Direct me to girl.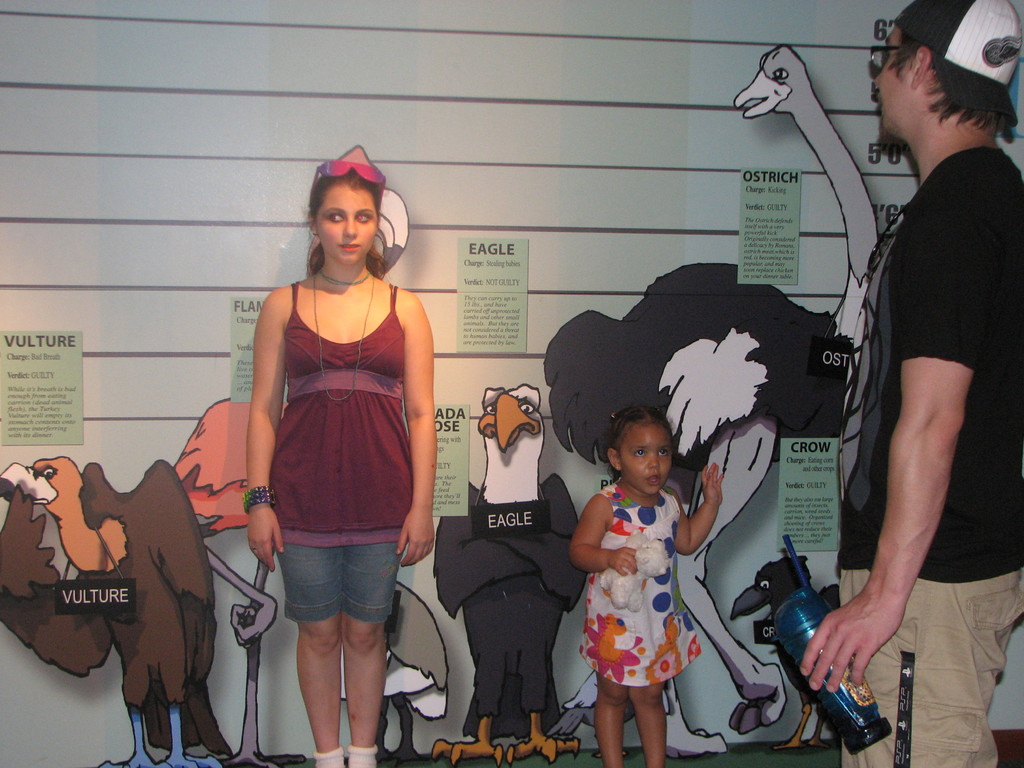
Direction: box=[564, 409, 725, 767].
